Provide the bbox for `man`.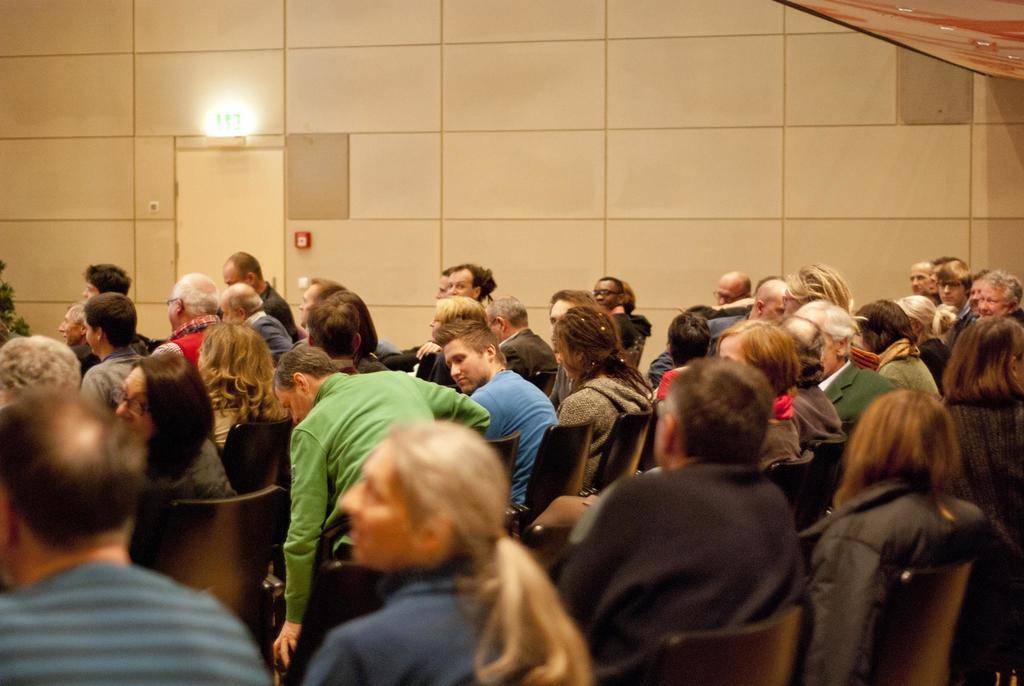
x1=84 y1=298 x2=148 y2=414.
